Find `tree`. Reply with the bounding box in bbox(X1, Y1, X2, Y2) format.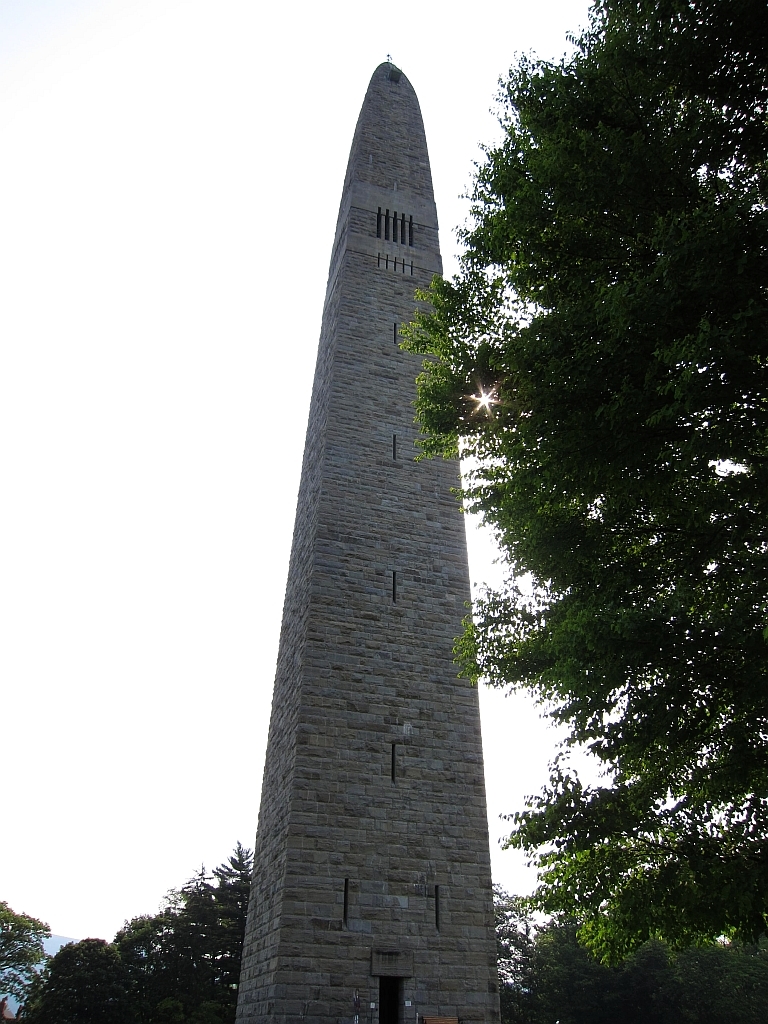
bbox(17, 829, 545, 1023).
